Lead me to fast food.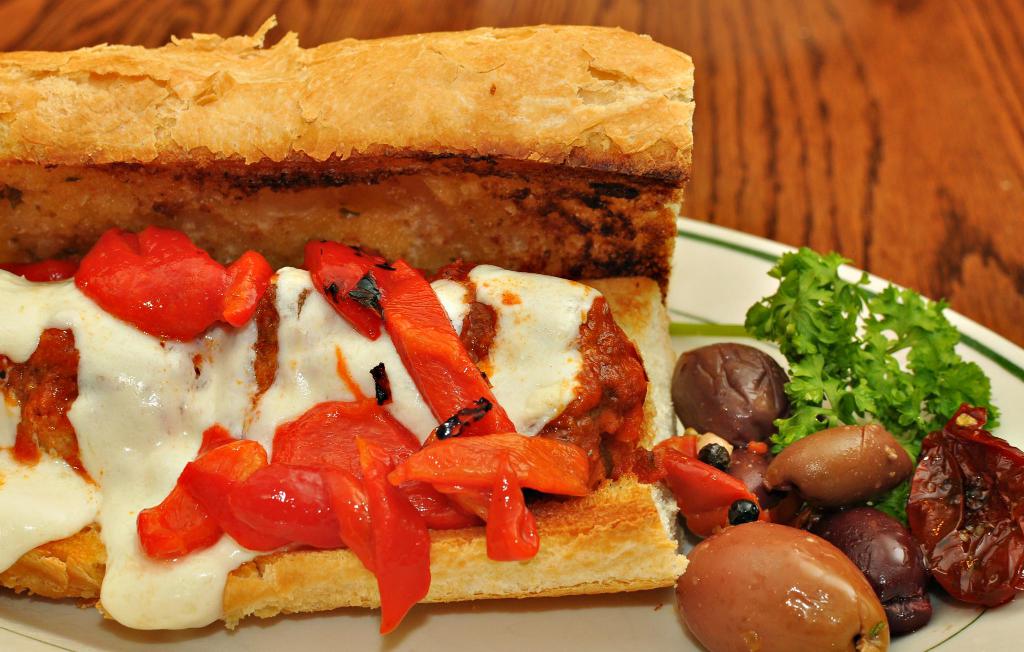
Lead to [left=903, top=412, right=1023, bottom=587].
